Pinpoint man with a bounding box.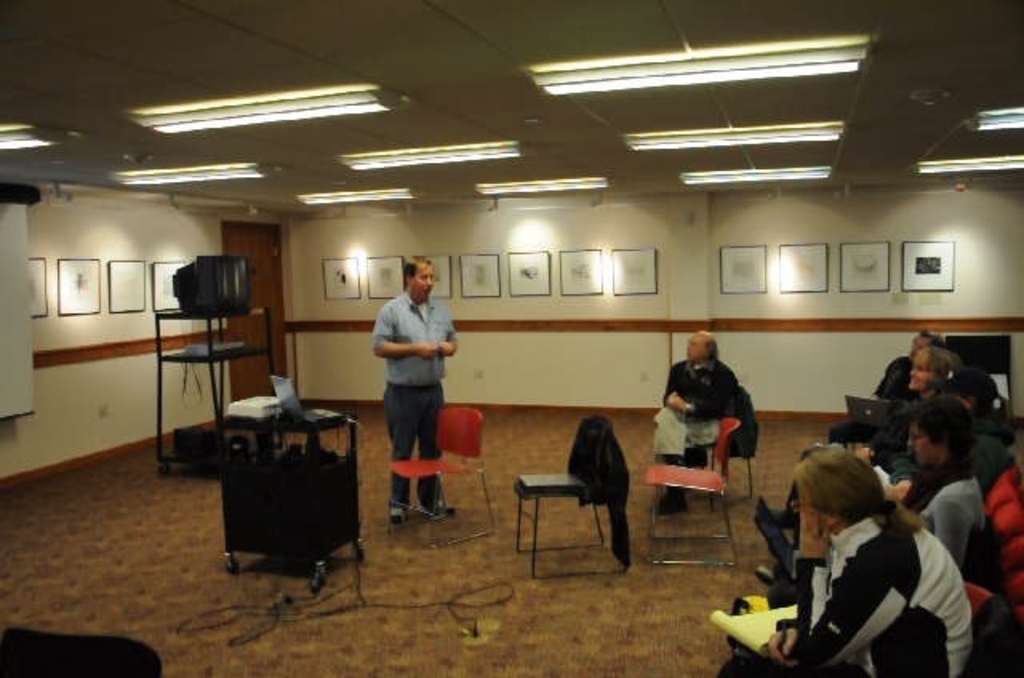
box(370, 262, 467, 469).
